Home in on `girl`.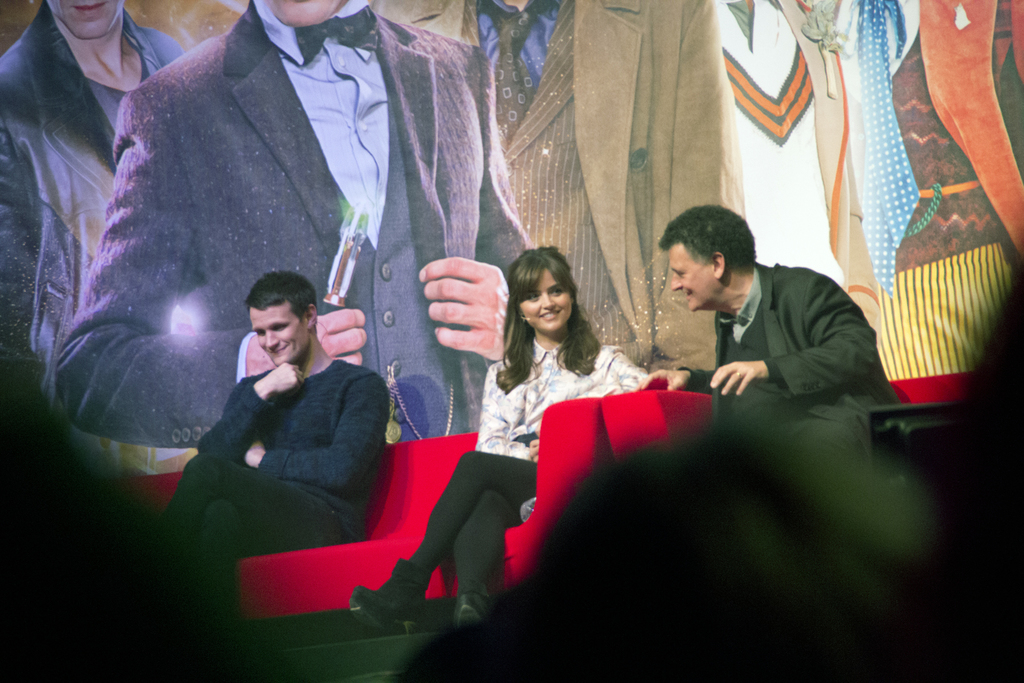
Homed in at bbox=[348, 236, 657, 631].
